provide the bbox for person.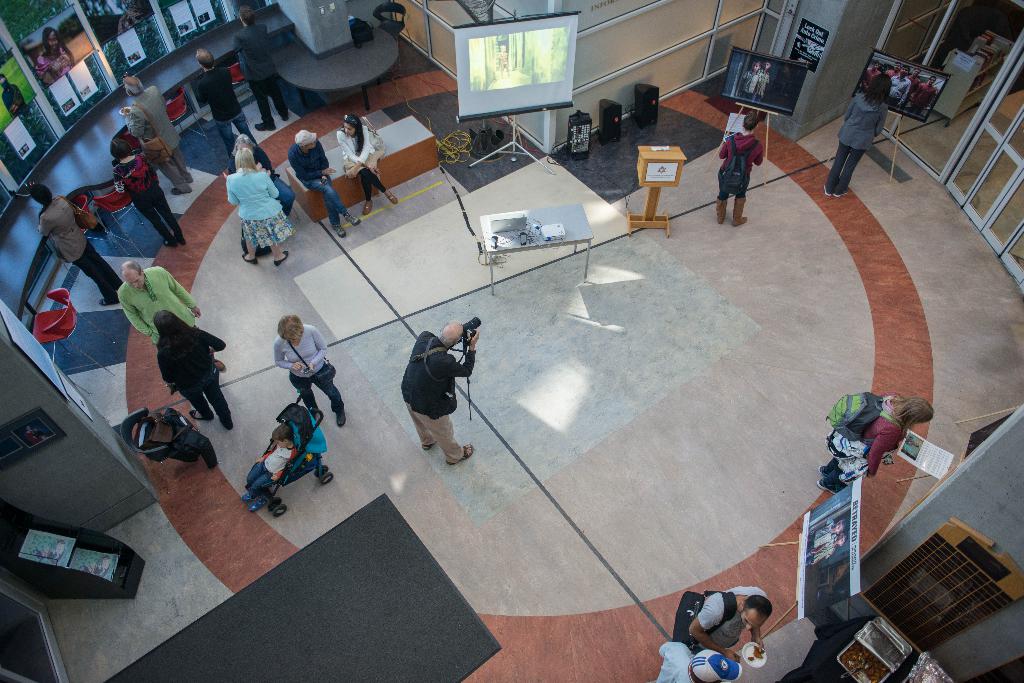
687 591 772 663.
